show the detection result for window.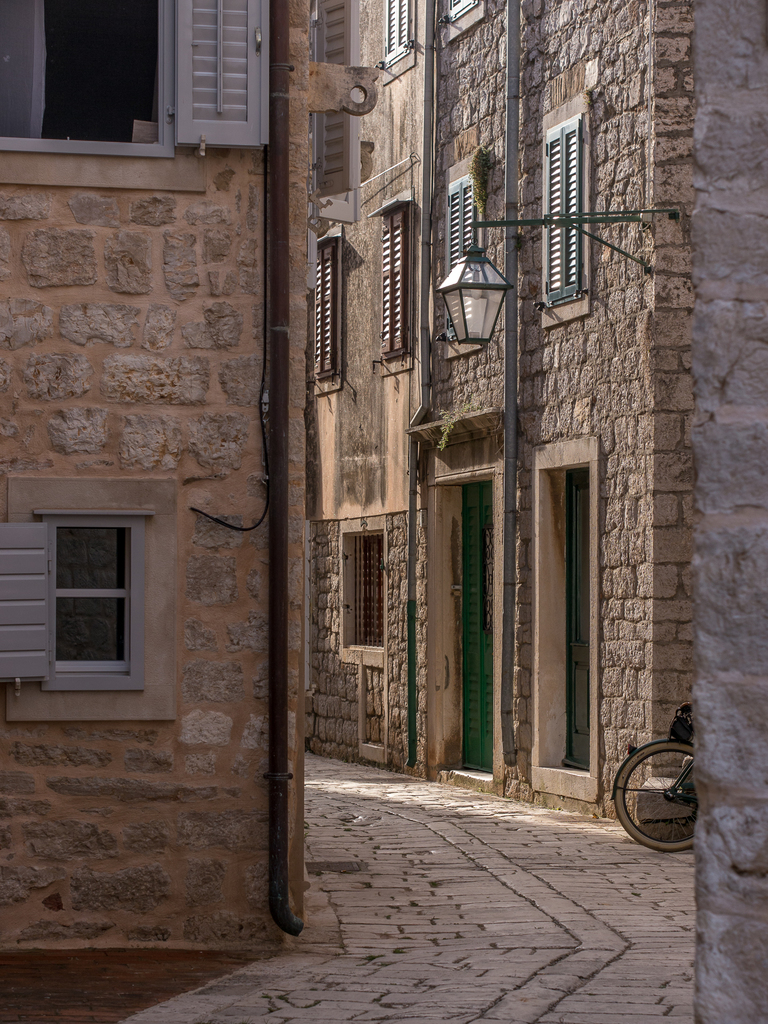
crop(545, 124, 580, 314).
